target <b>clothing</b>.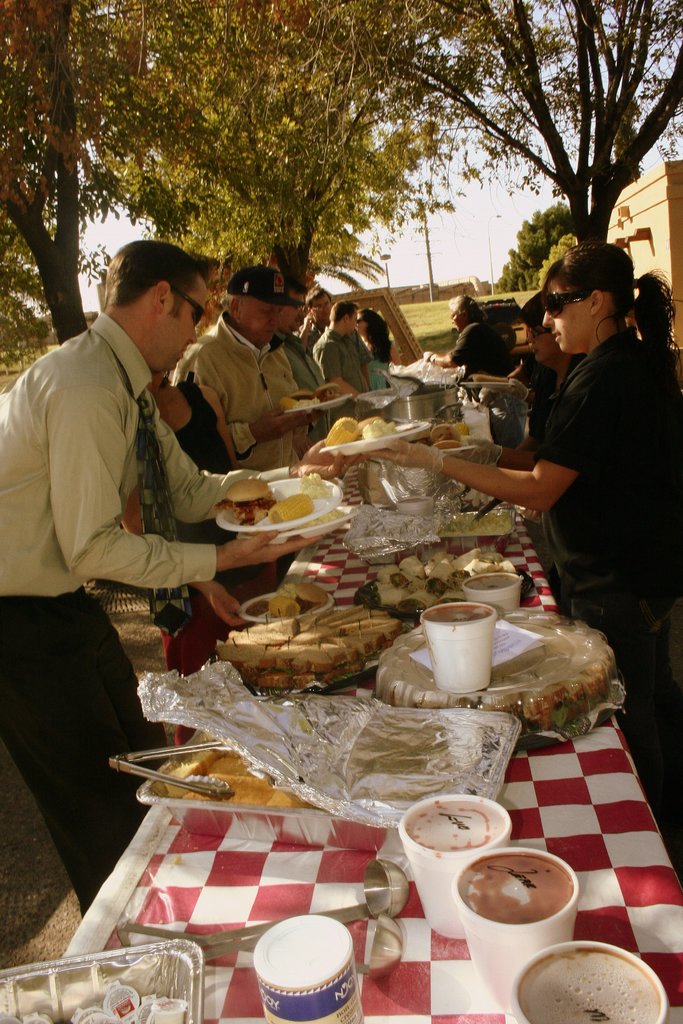
Target region: 12,262,233,765.
